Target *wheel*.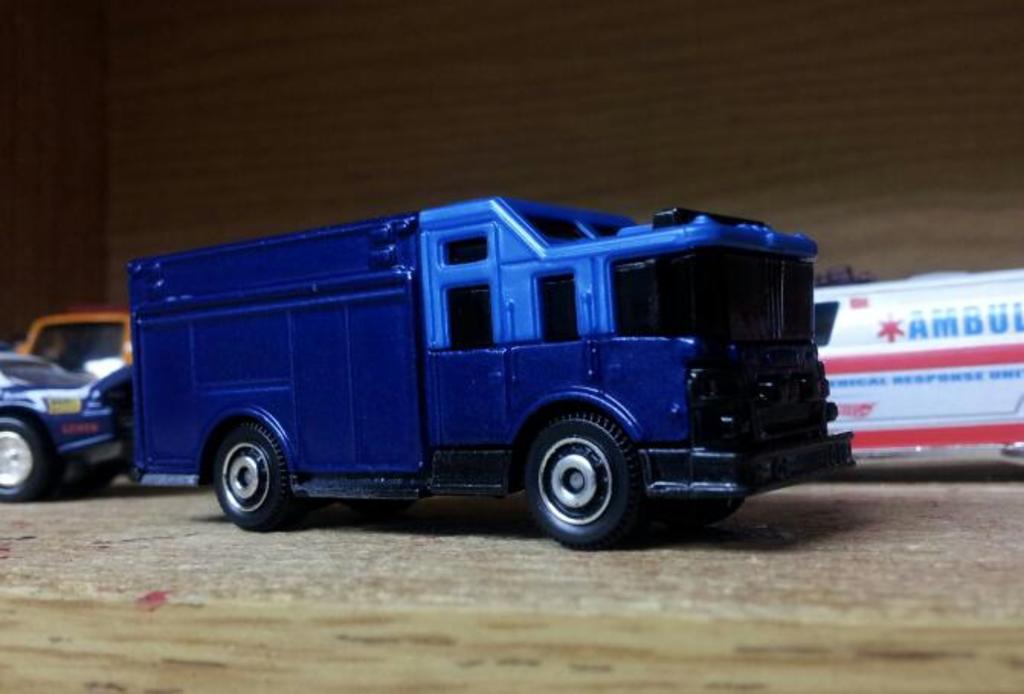
Target region: Rect(514, 406, 649, 537).
